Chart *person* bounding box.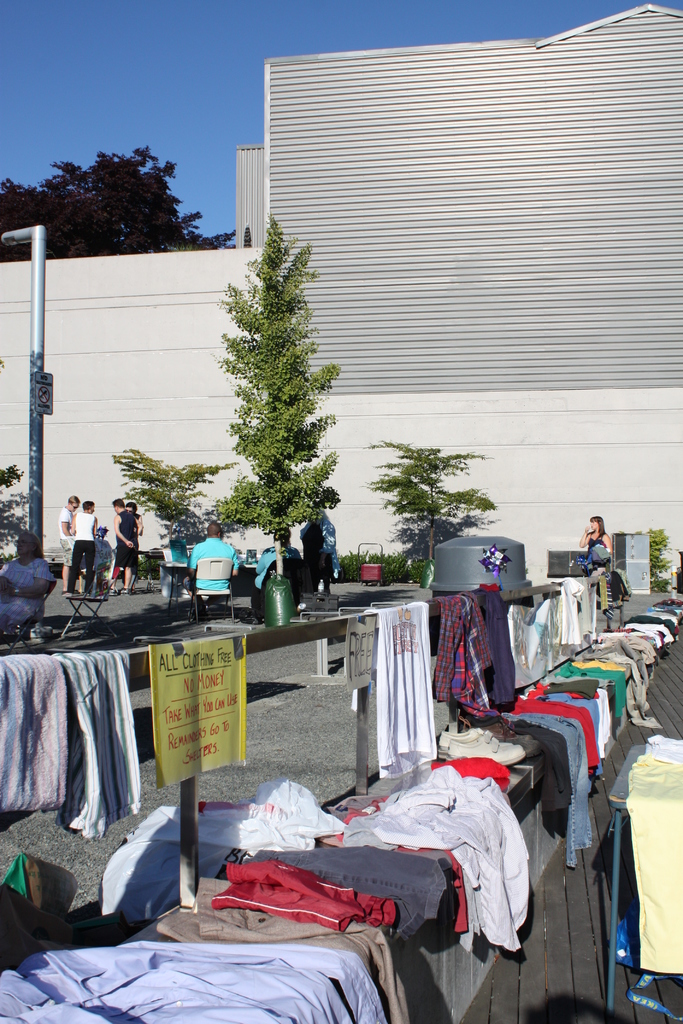
Charted: 117/500/143/596.
